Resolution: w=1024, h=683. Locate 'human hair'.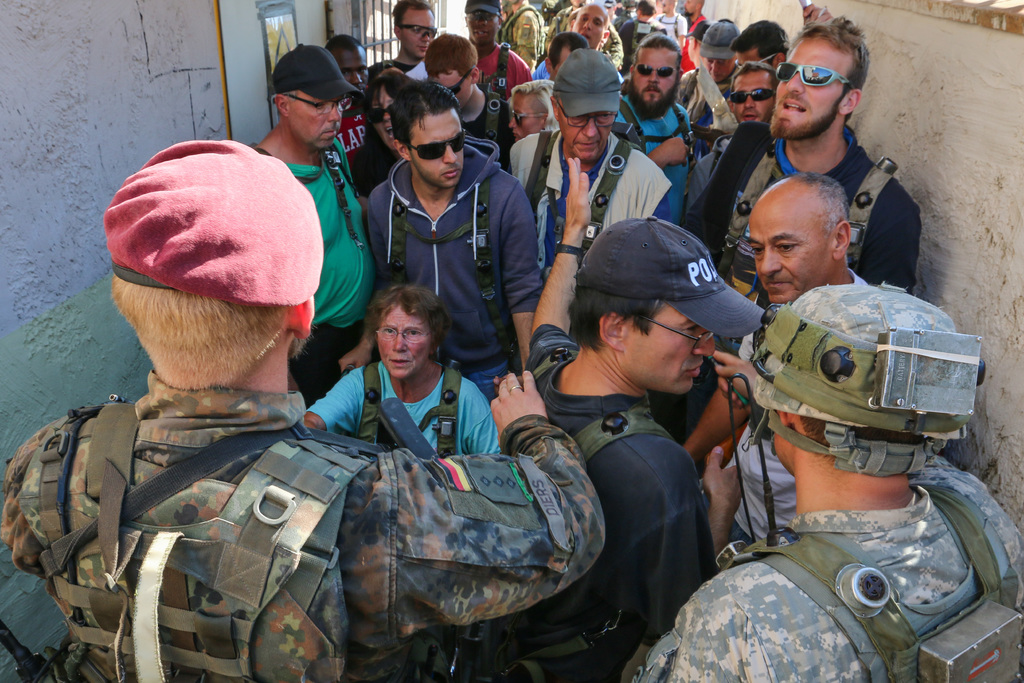
left=356, top=278, right=445, bottom=374.
